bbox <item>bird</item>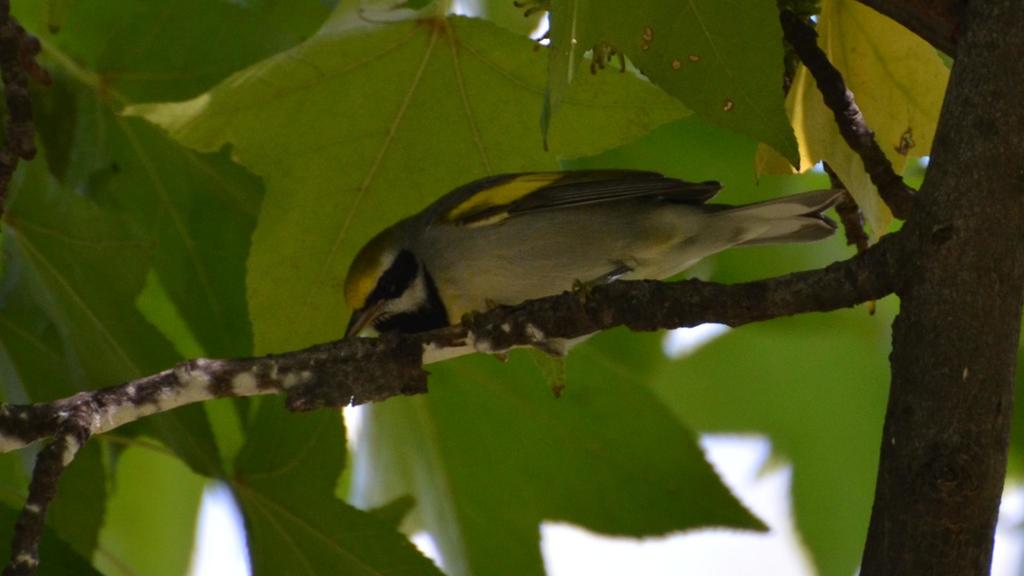
[left=356, top=156, right=846, bottom=395]
